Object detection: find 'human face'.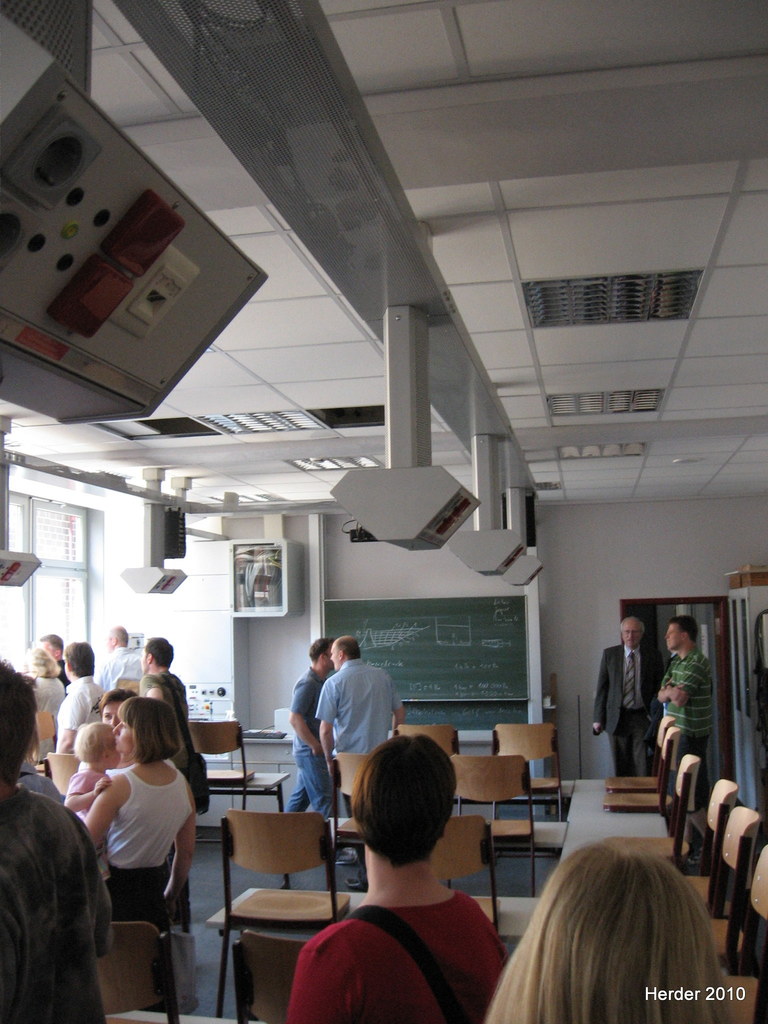
bbox=(111, 721, 132, 752).
